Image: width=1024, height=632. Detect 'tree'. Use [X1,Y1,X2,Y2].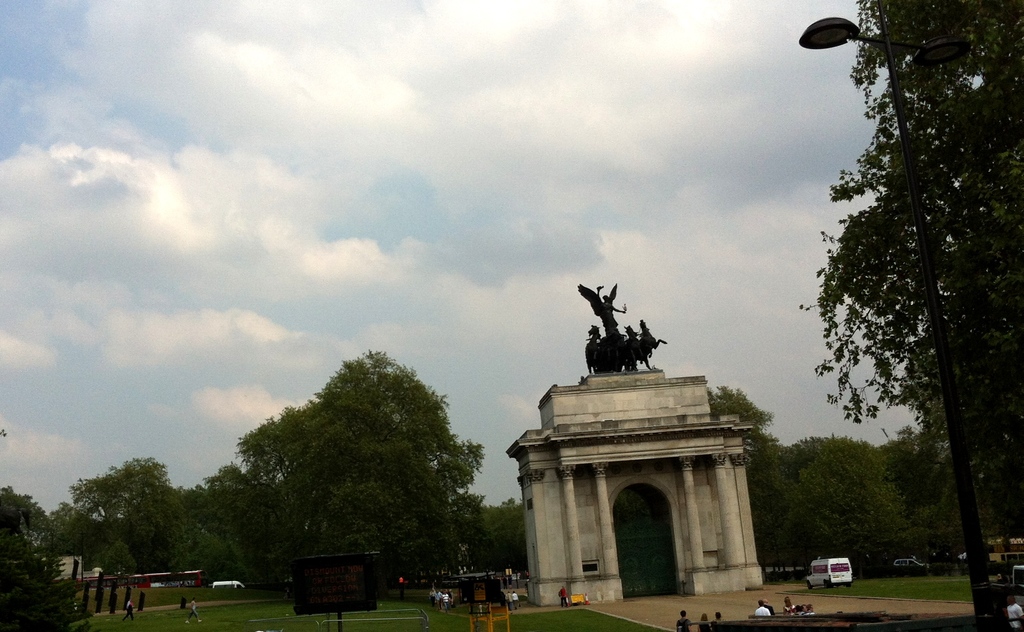
[316,392,453,585].
